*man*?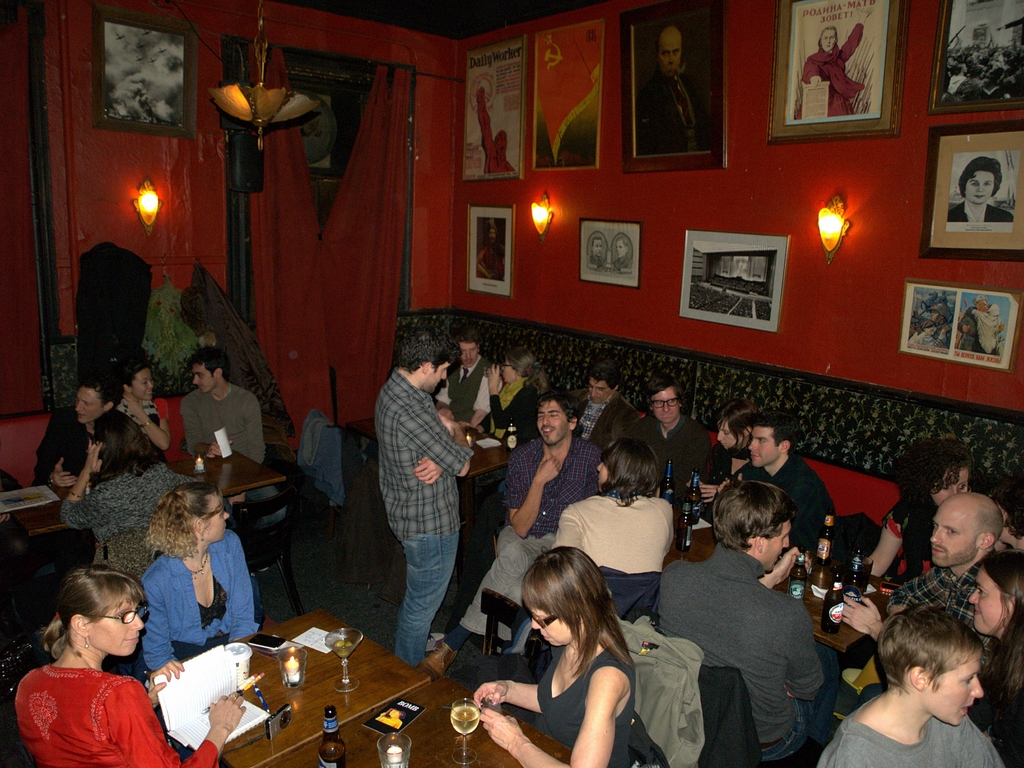
{"left": 365, "top": 325, "right": 479, "bottom": 670}
